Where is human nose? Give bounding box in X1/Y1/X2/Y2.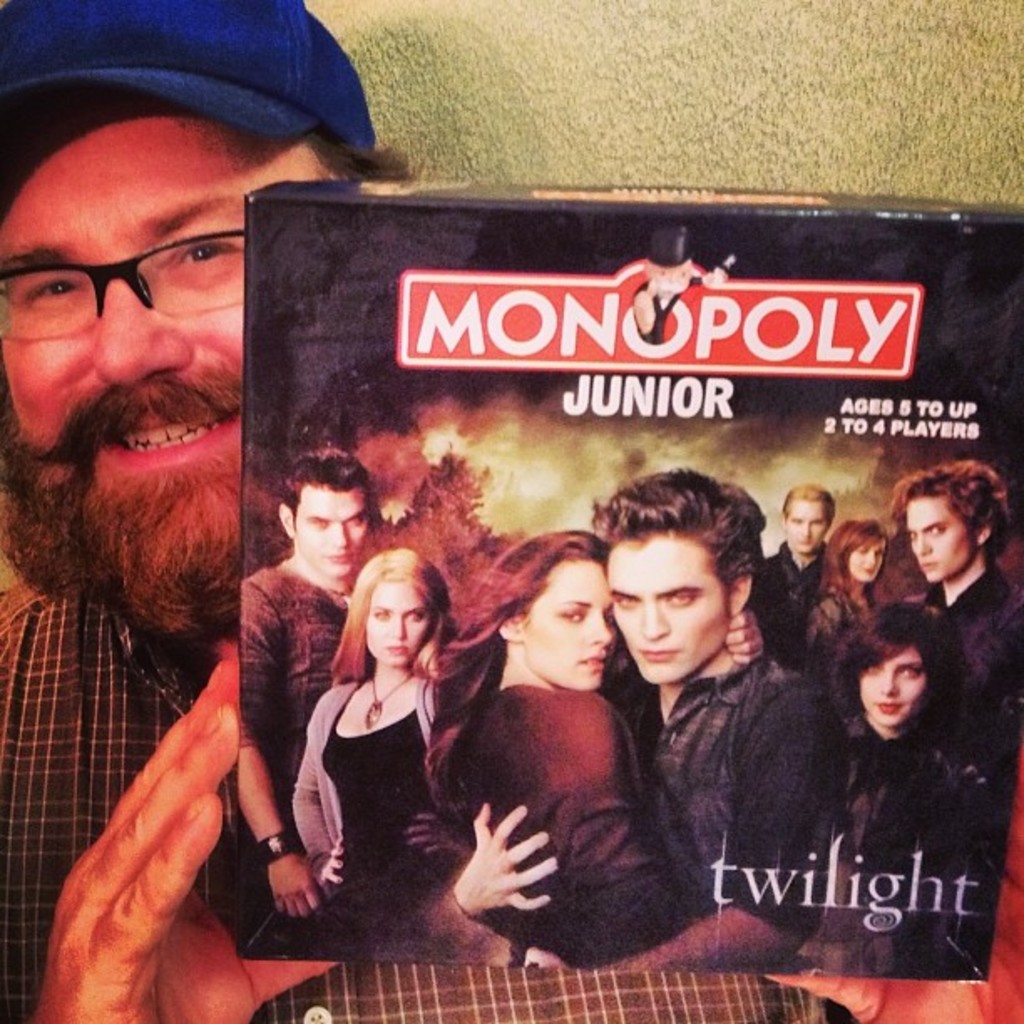
917/532/932/547.
